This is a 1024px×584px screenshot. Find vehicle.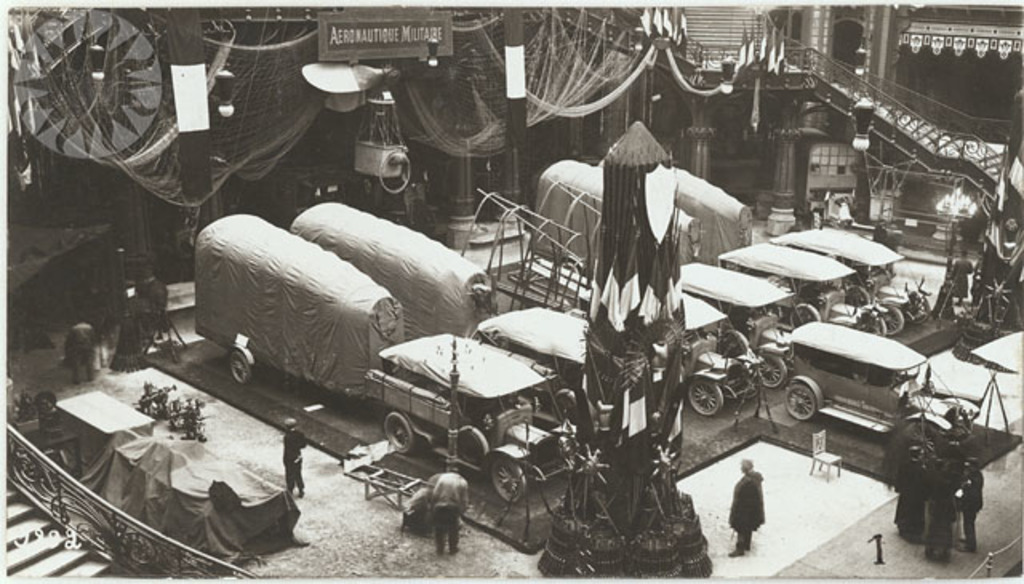
Bounding box: (left=370, top=330, right=586, bottom=509).
